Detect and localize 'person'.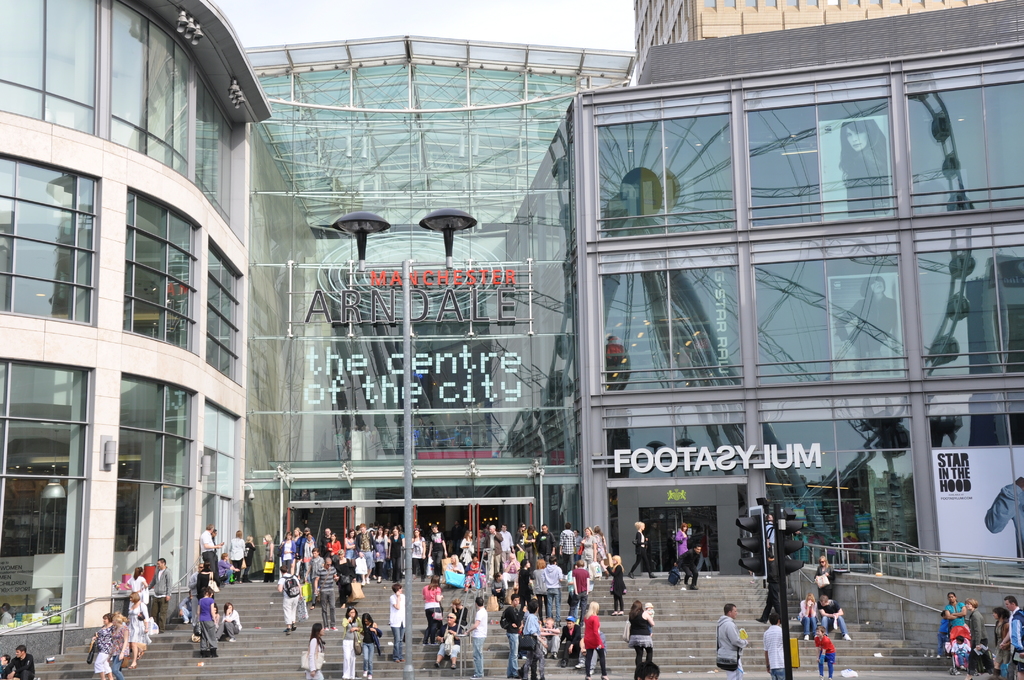
Localized at detection(534, 617, 570, 658).
